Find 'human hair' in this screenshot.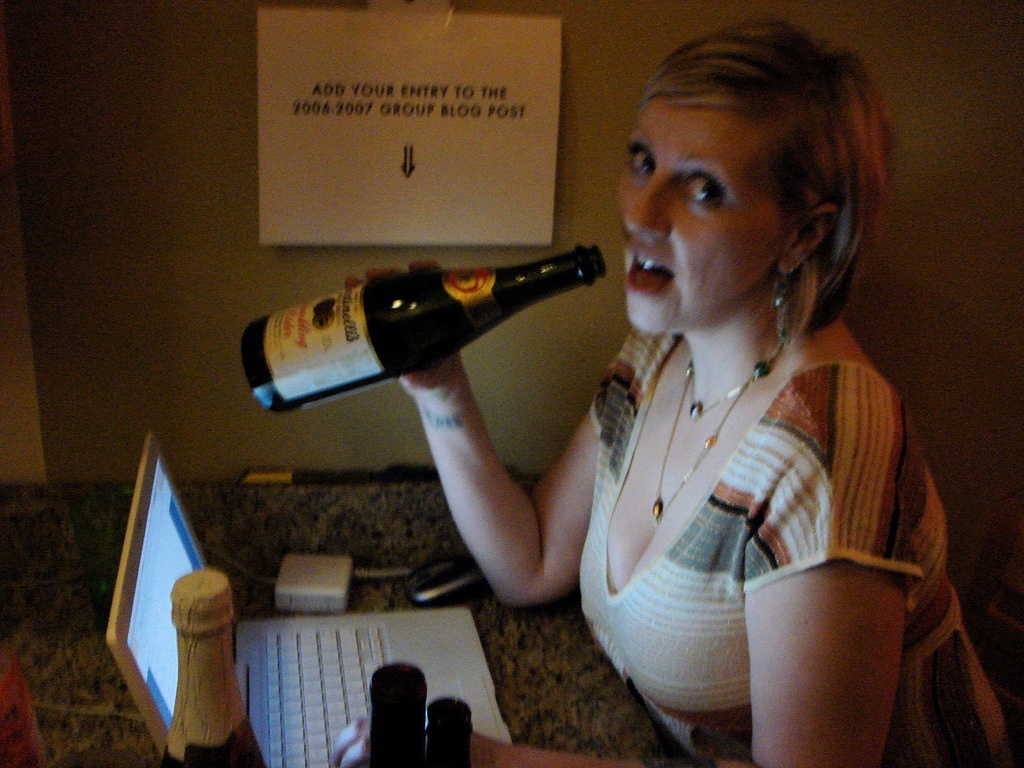
The bounding box for 'human hair' is pyautogui.locateOnScreen(613, 10, 886, 379).
